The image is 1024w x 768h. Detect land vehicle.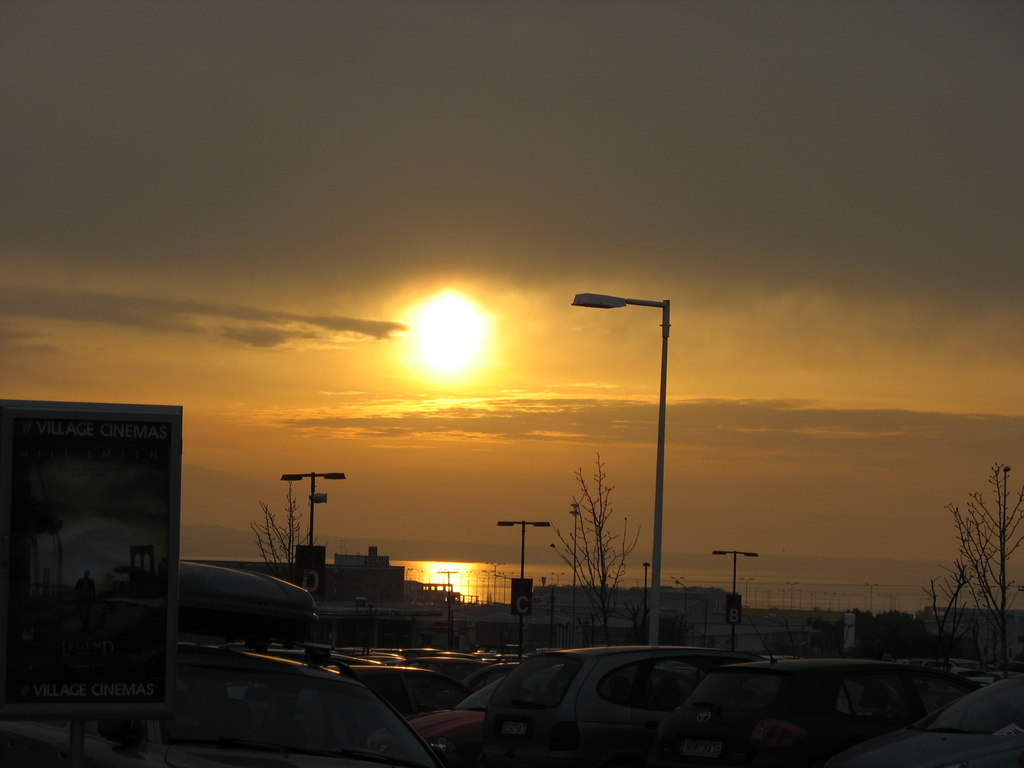
Detection: <region>0, 640, 444, 767</region>.
